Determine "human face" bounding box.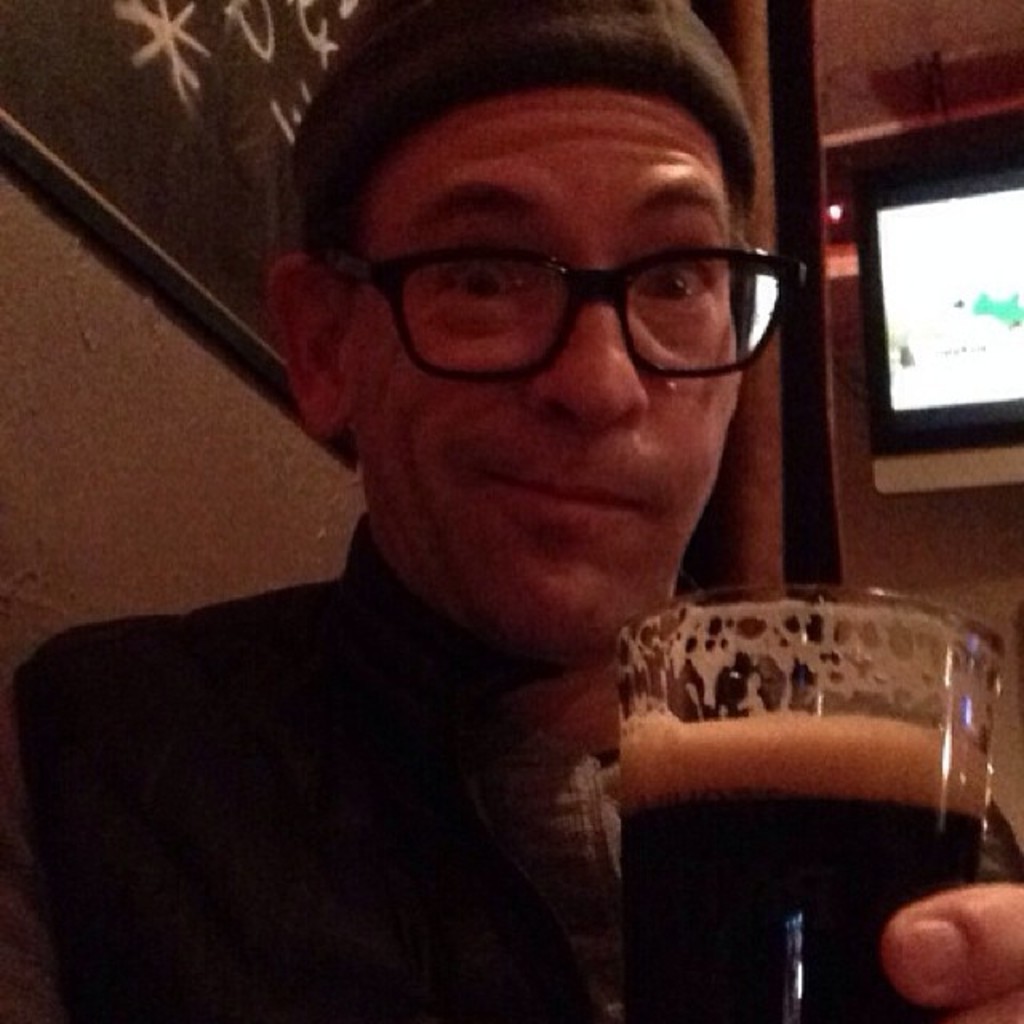
Determined: (x1=358, y1=90, x2=746, y2=645).
